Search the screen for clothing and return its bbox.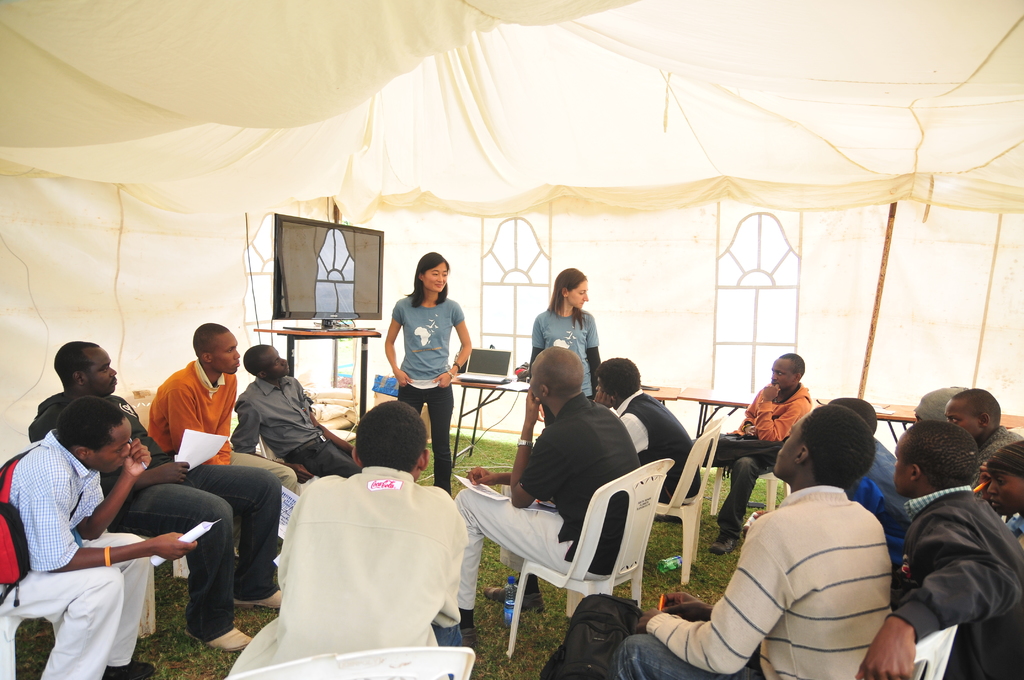
Found: left=530, top=307, right=603, bottom=419.
